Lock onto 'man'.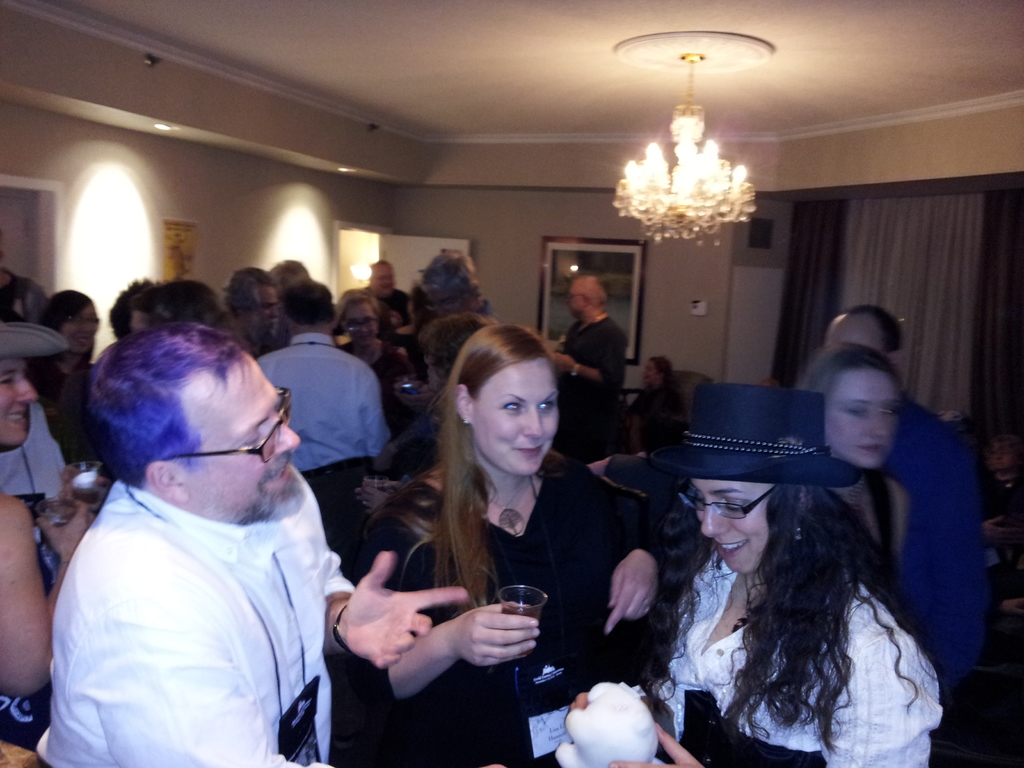
Locked: Rect(551, 272, 638, 465).
